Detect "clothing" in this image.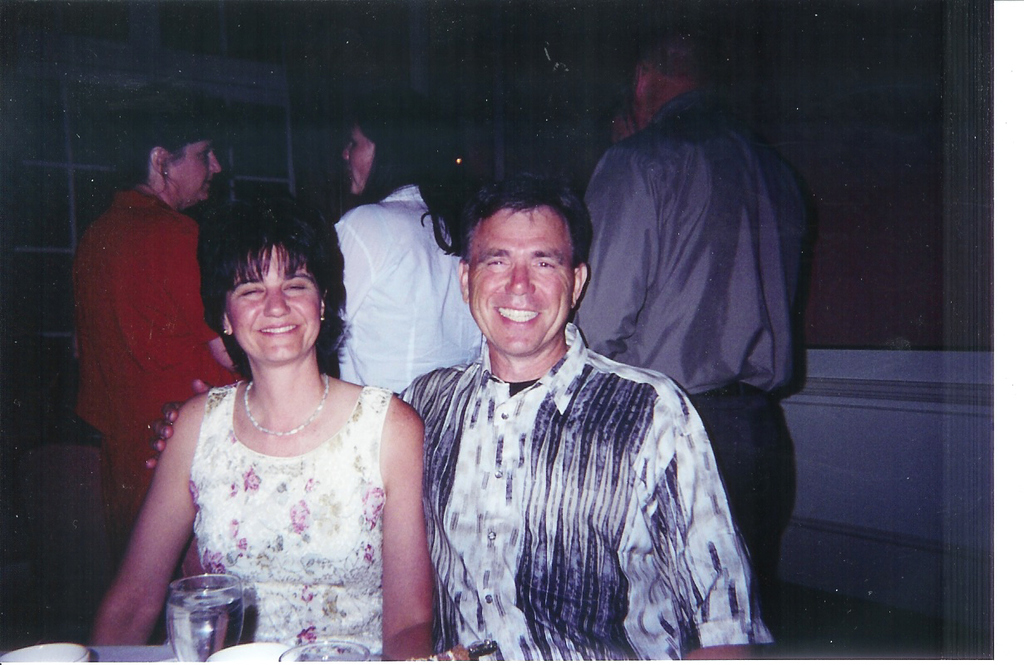
Detection: crop(325, 173, 506, 406).
